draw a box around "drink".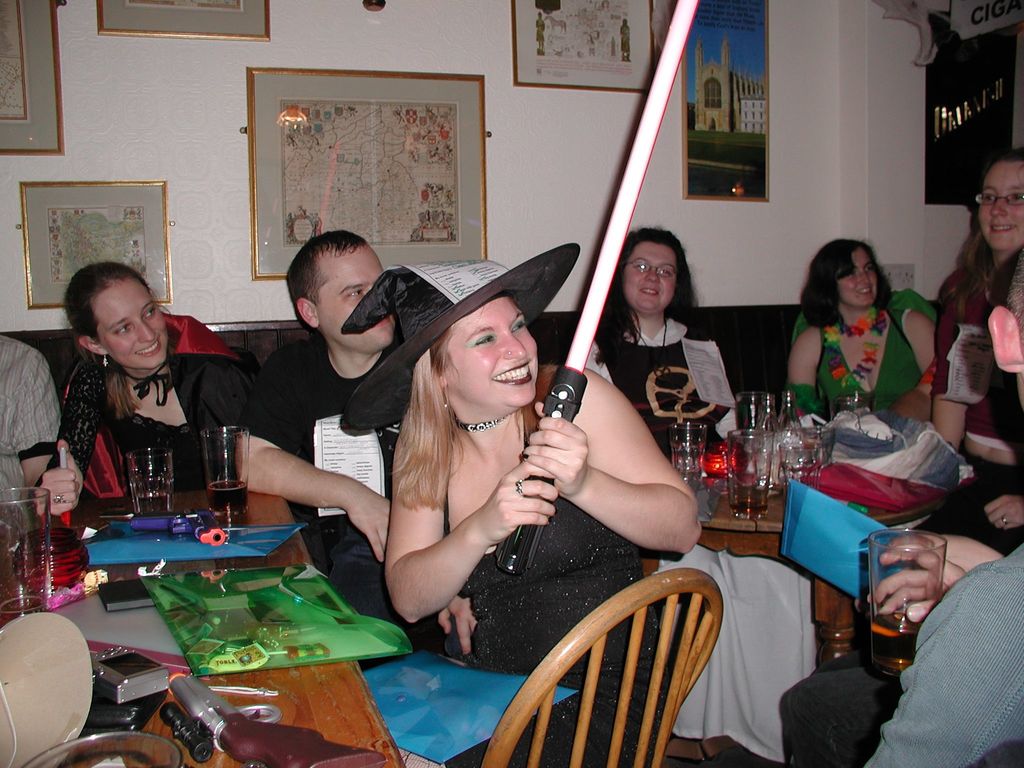
733:507:772:516.
